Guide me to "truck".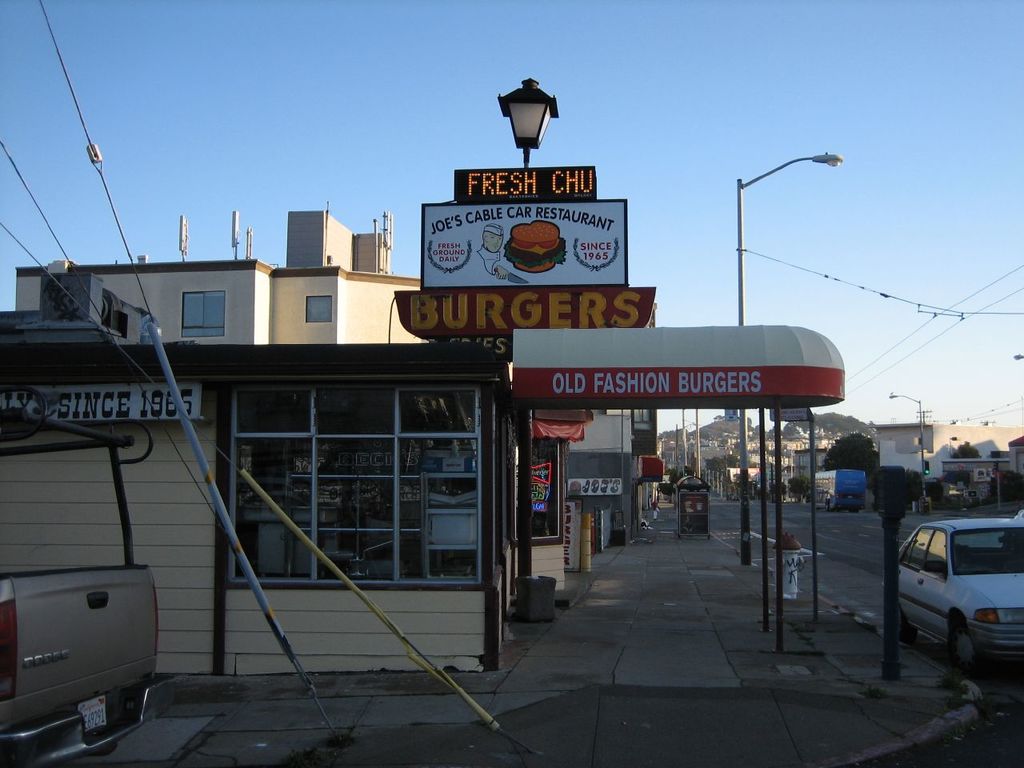
Guidance: l=816, t=465, r=862, b=514.
